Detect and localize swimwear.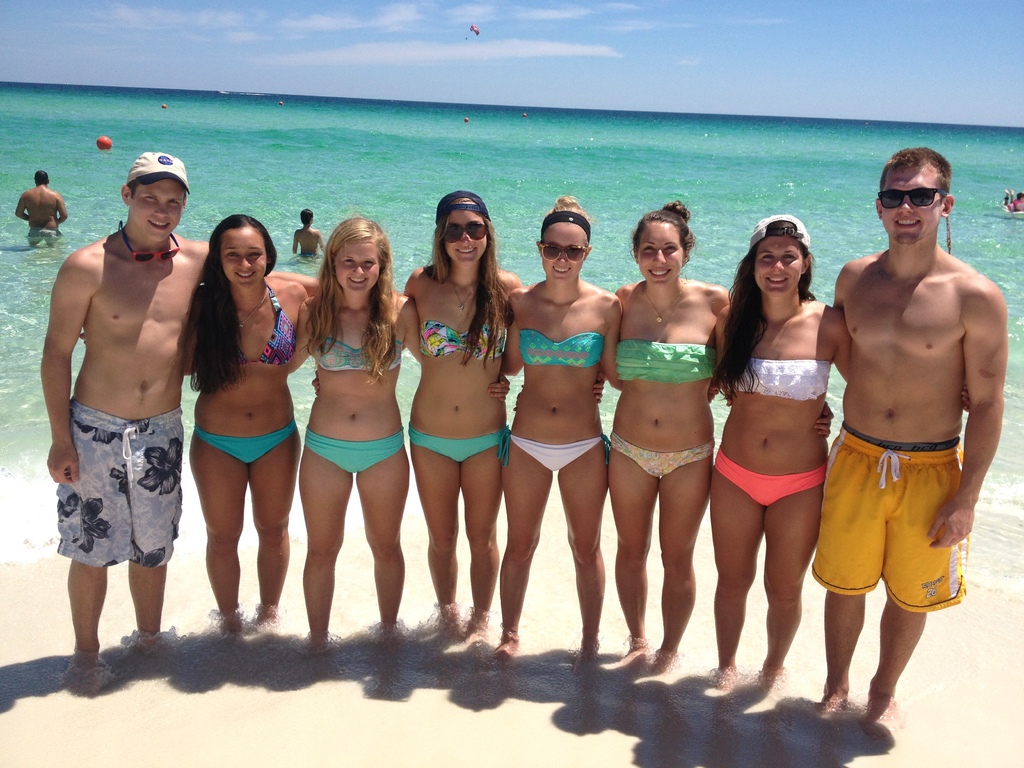
Localized at (511,328,607,371).
